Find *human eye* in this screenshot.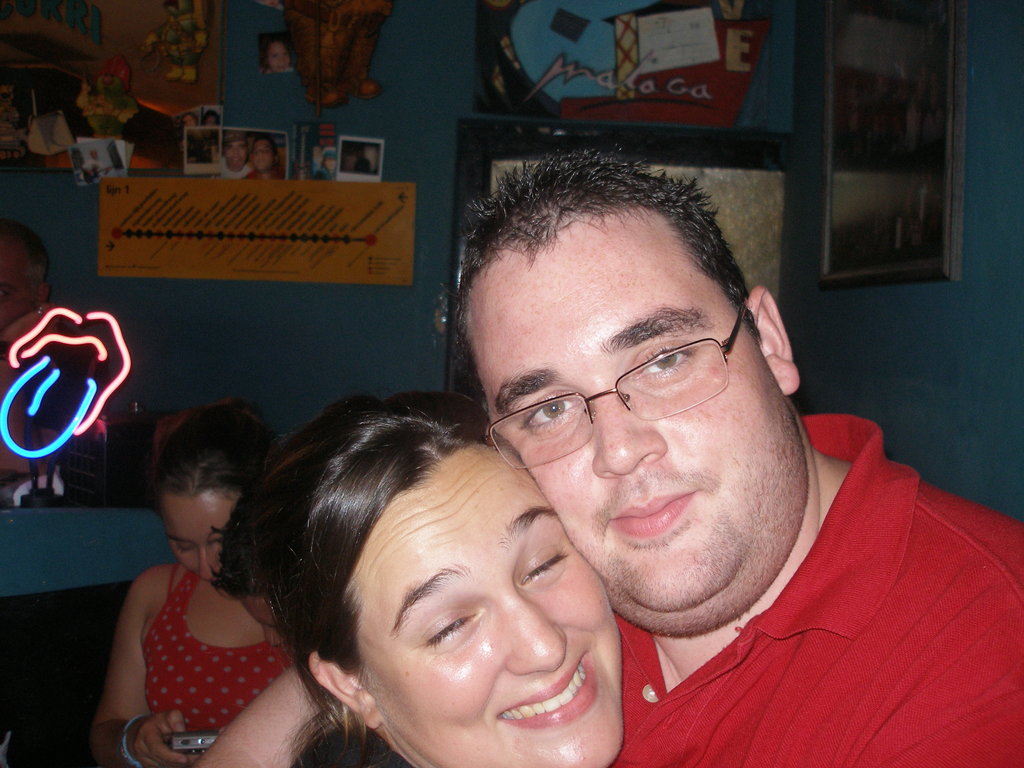
The bounding box for *human eye* is <region>420, 610, 474, 652</region>.
